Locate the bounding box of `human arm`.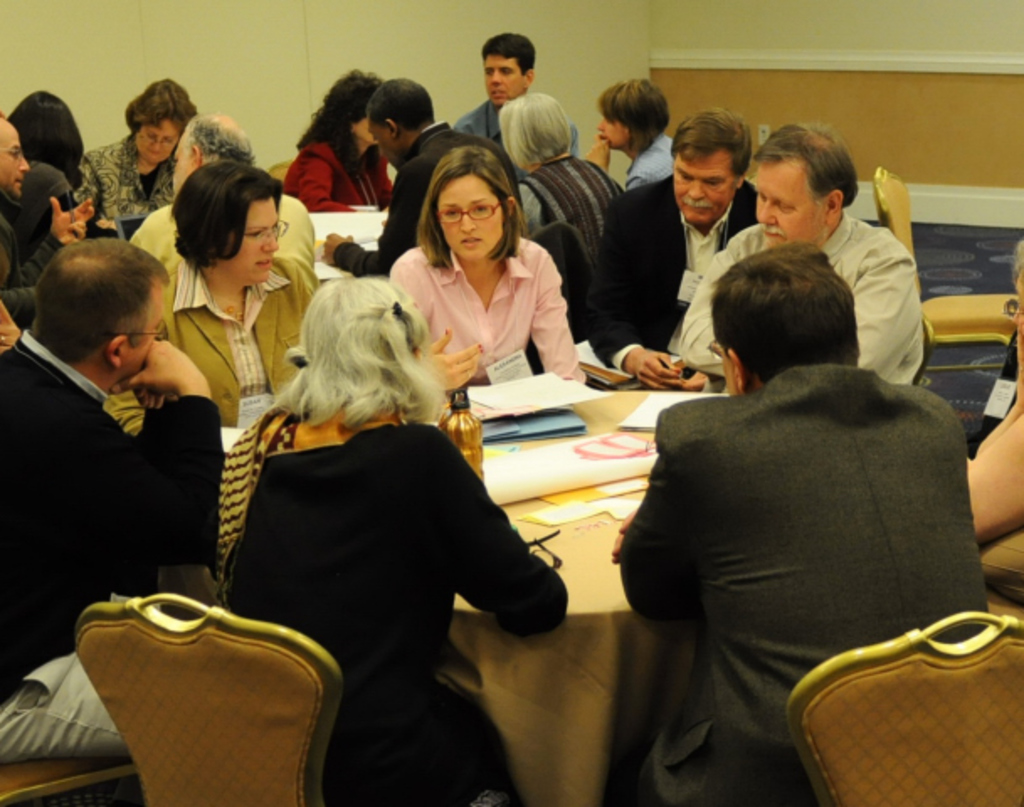
Bounding box: select_region(314, 158, 429, 274).
